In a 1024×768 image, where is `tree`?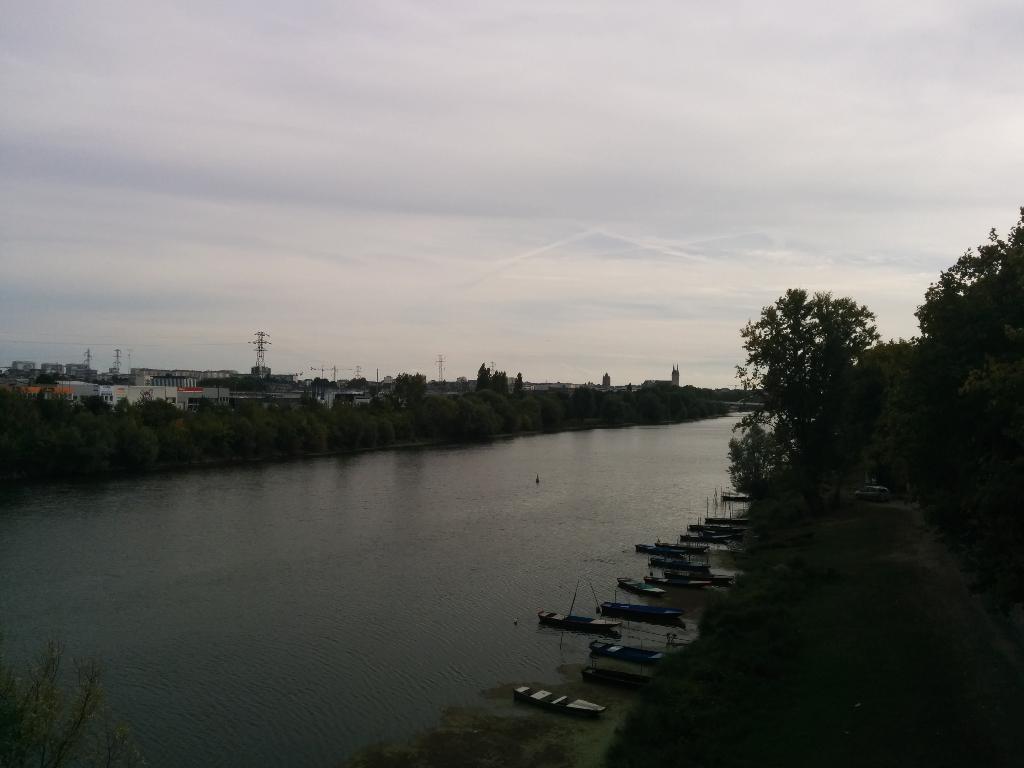
{"left": 413, "top": 388, "right": 461, "bottom": 459}.
